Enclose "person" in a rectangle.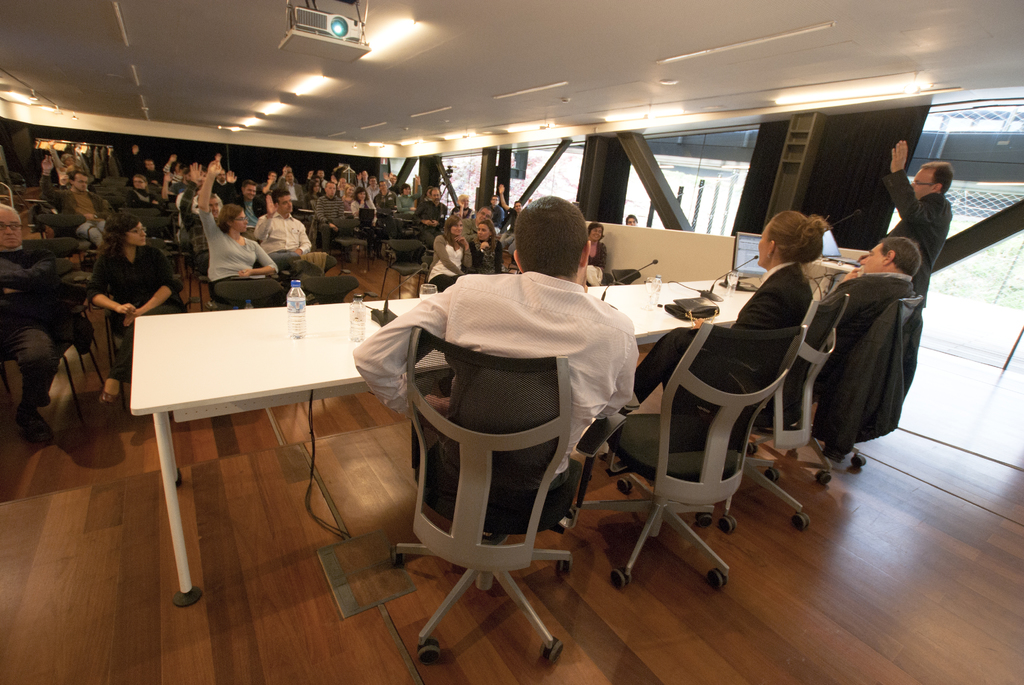
[x1=45, y1=149, x2=76, y2=184].
